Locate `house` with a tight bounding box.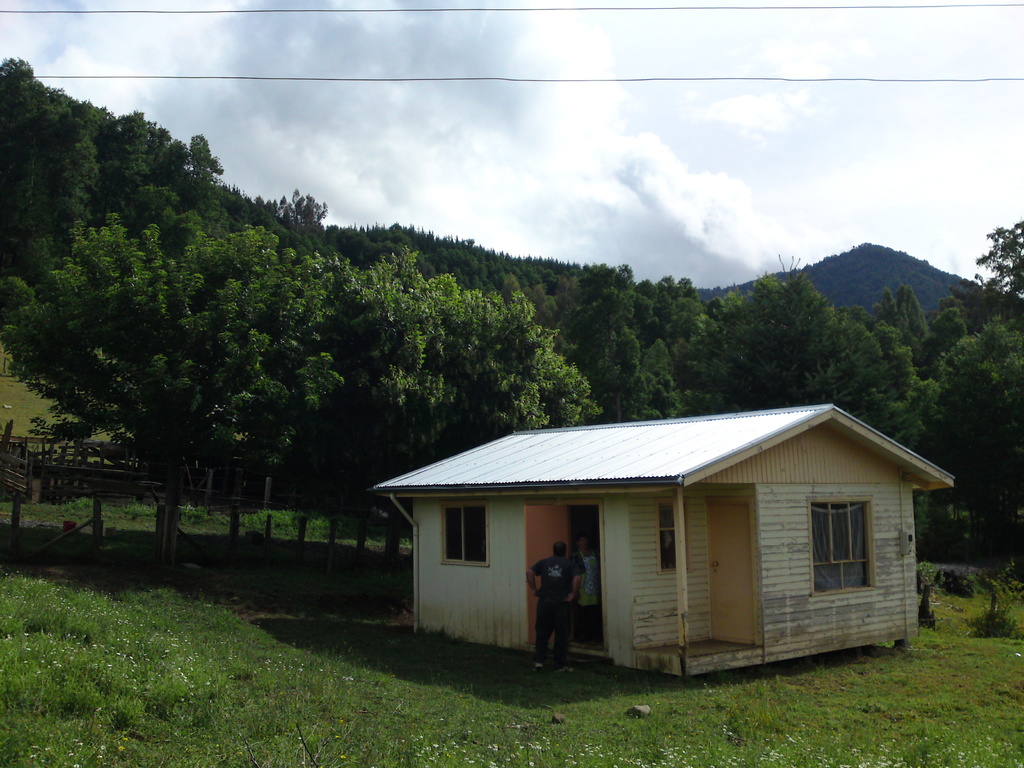
<bbox>378, 396, 934, 684</bbox>.
